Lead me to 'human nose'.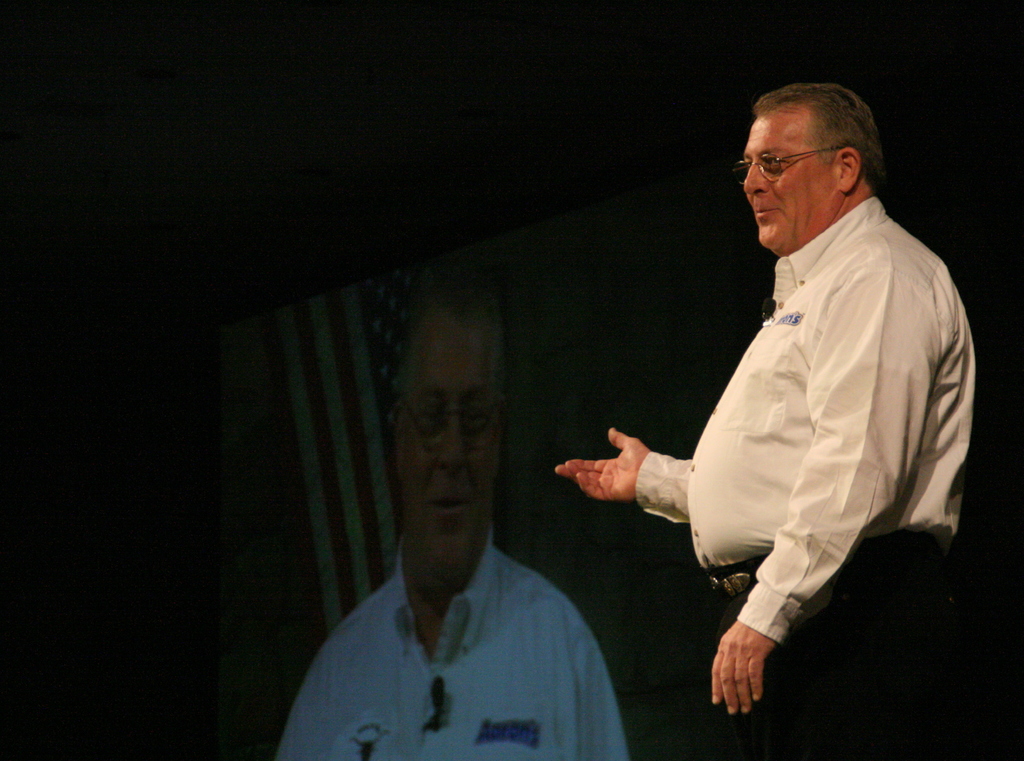
Lead to BBox(744, 158, 764, 197).
